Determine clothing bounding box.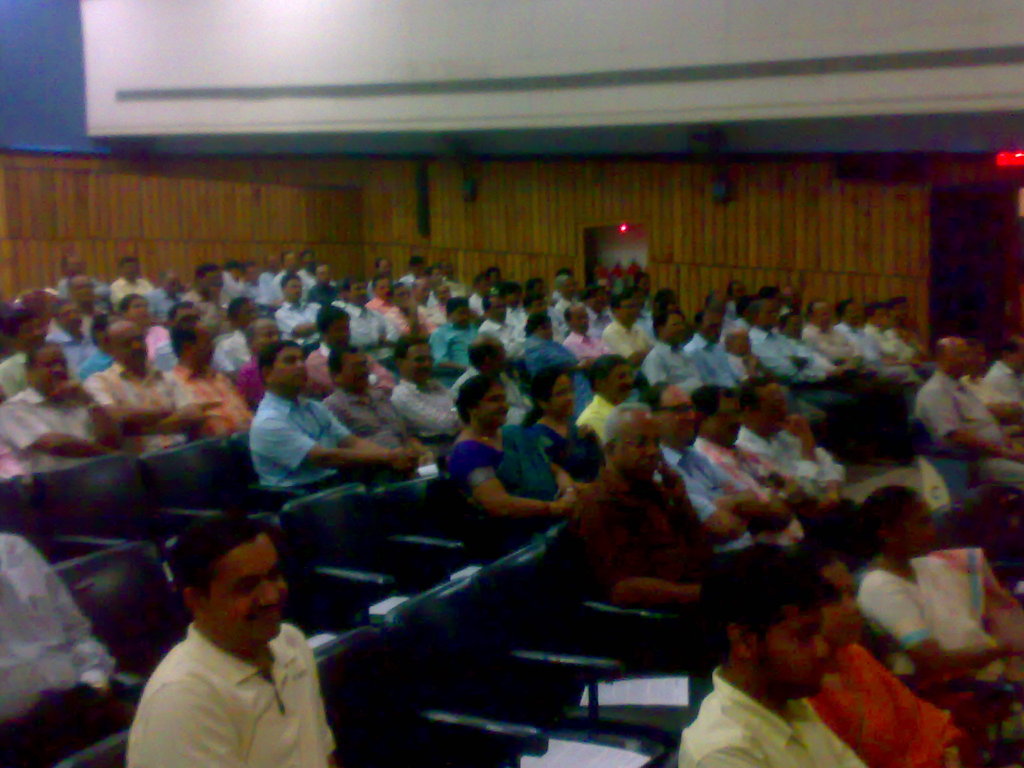
Determined: x1=218, y1=324, x2=248, y2=376.
